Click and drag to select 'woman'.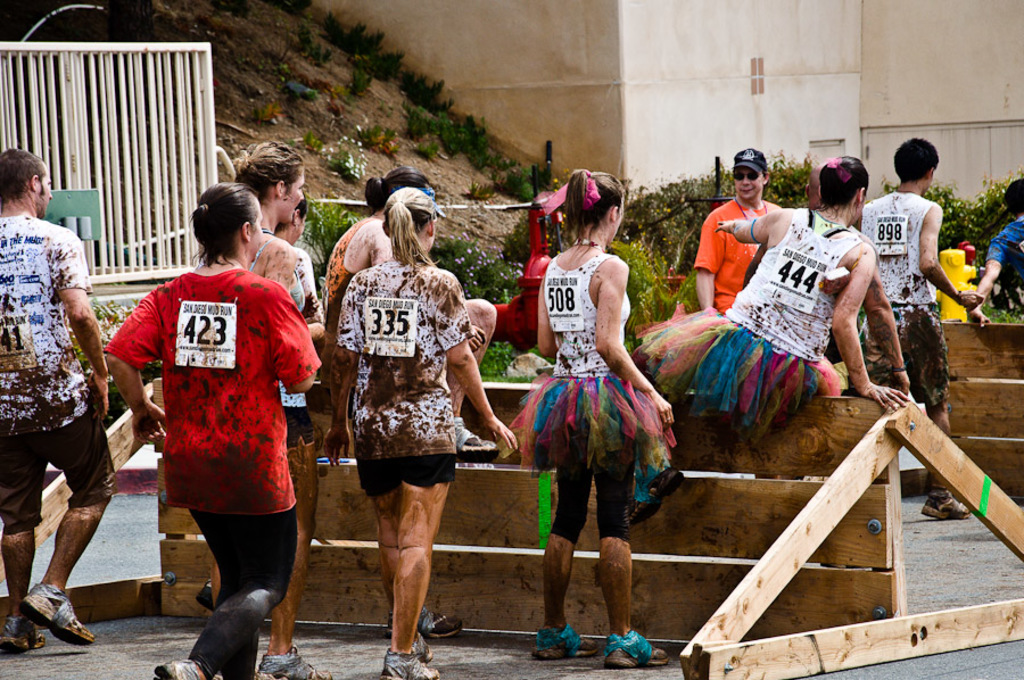
Selection: left=302, top=157, right=486, bottom=456.
